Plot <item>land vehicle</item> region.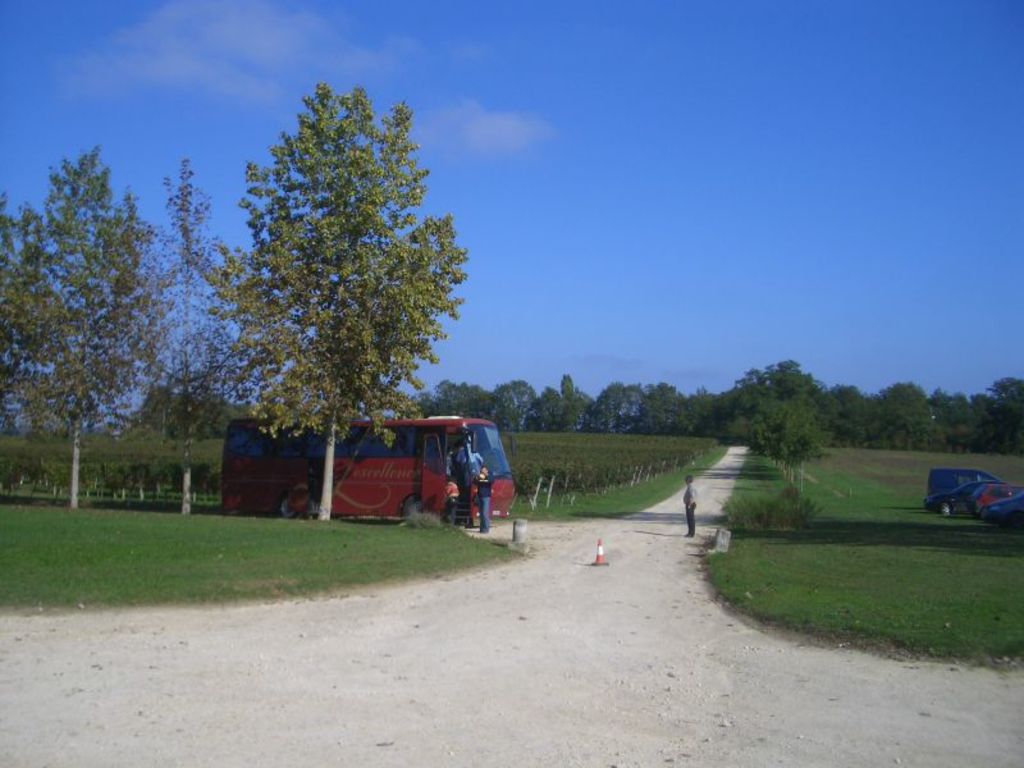
Plotted at <box>927,477,1002,511</box>.
